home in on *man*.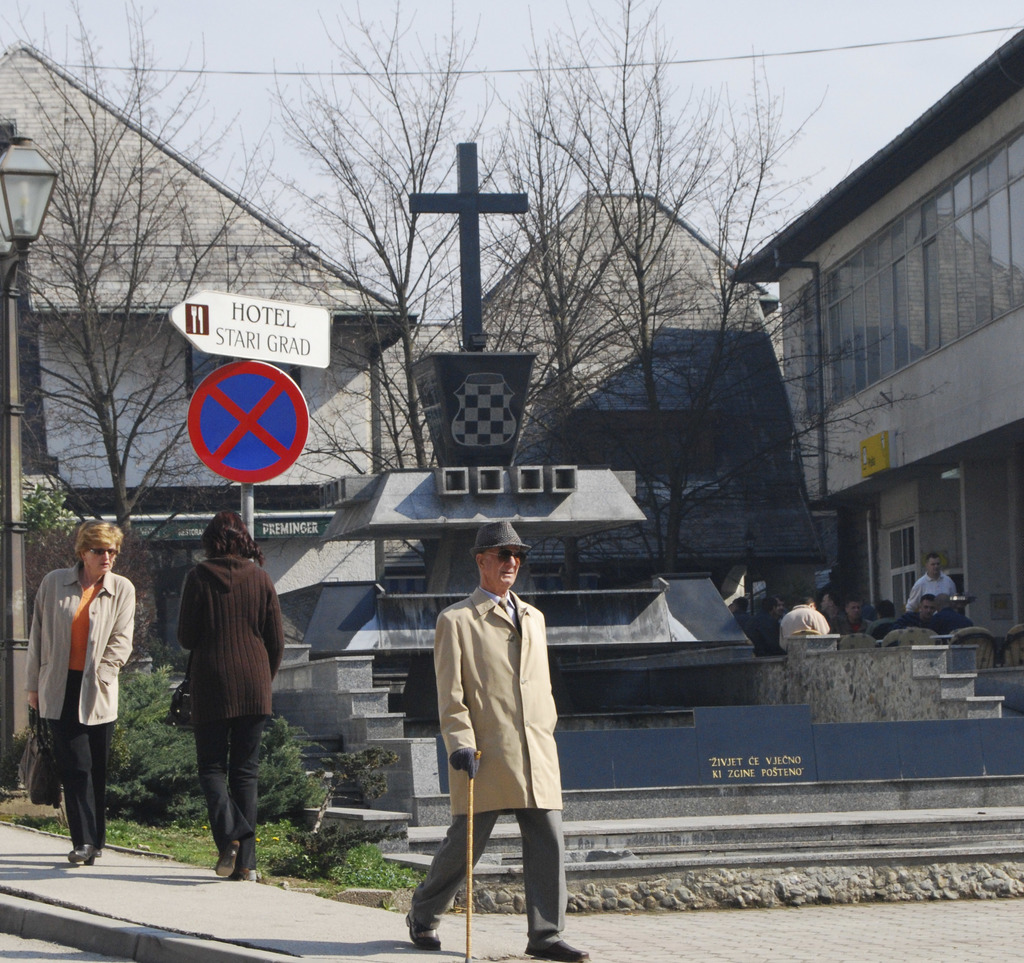
Homed in at [742,601,795,659].
